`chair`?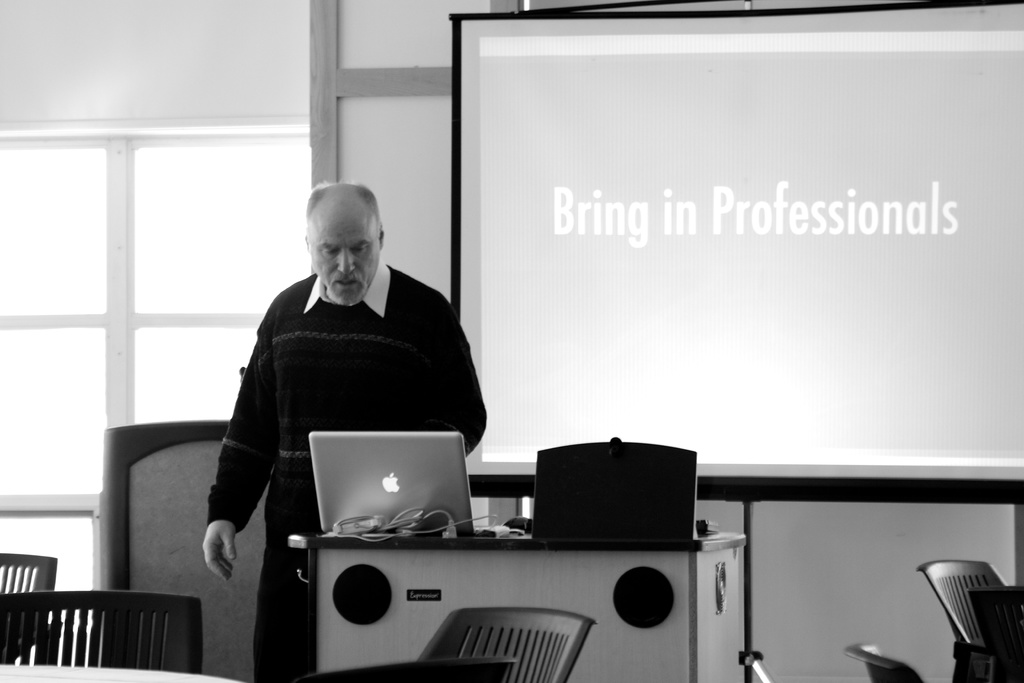
detection(0, 586, 195, 682)
